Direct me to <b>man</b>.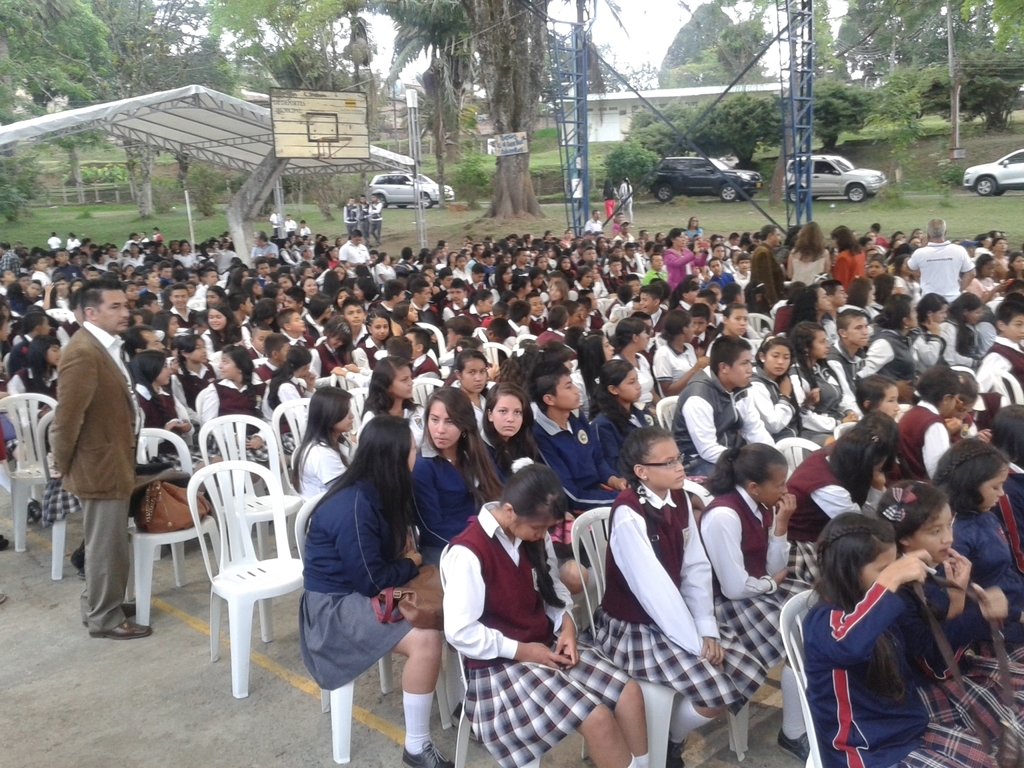
Direction: bbox=(340, 227, 372, 267).
